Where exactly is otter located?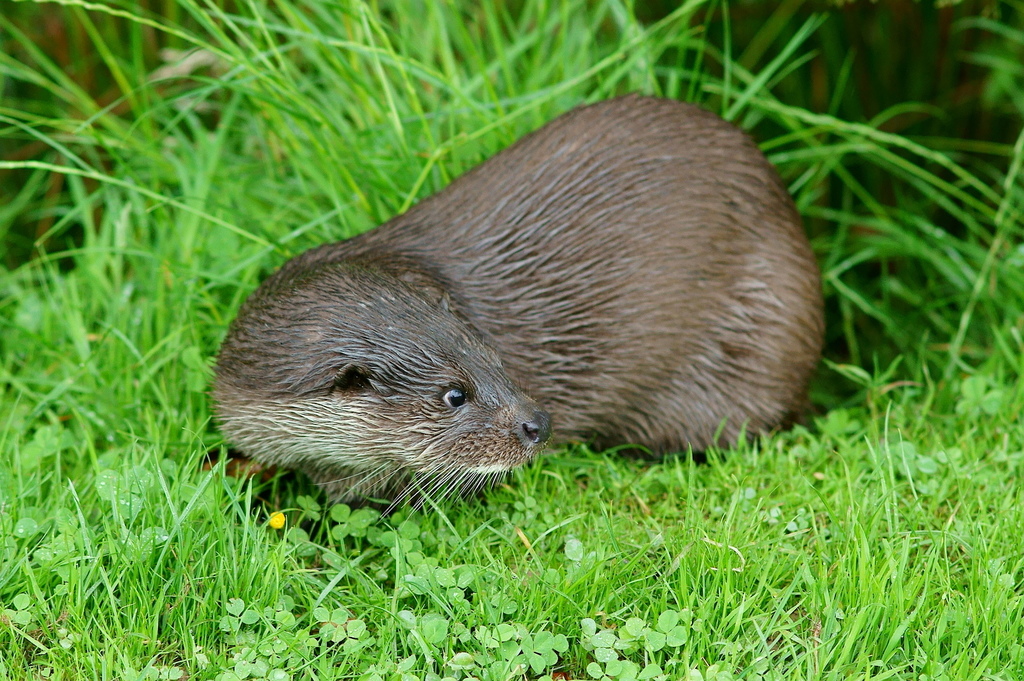
Its bounding box is [223,81,826,521].
